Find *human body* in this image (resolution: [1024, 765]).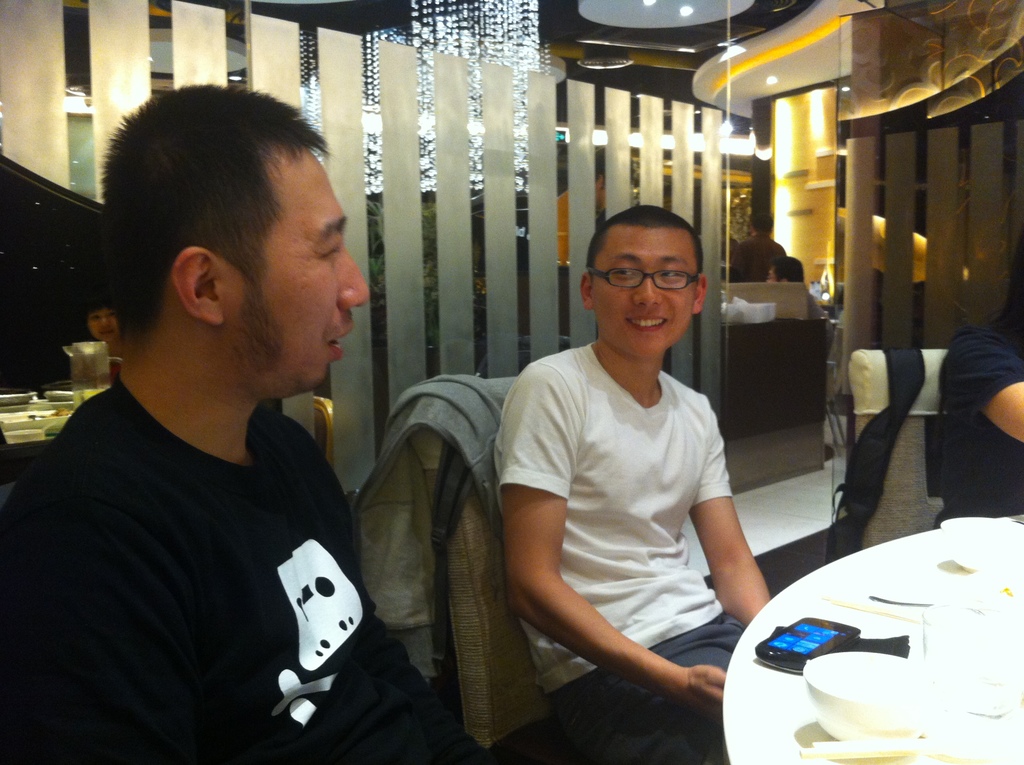
492/230/777/745.
